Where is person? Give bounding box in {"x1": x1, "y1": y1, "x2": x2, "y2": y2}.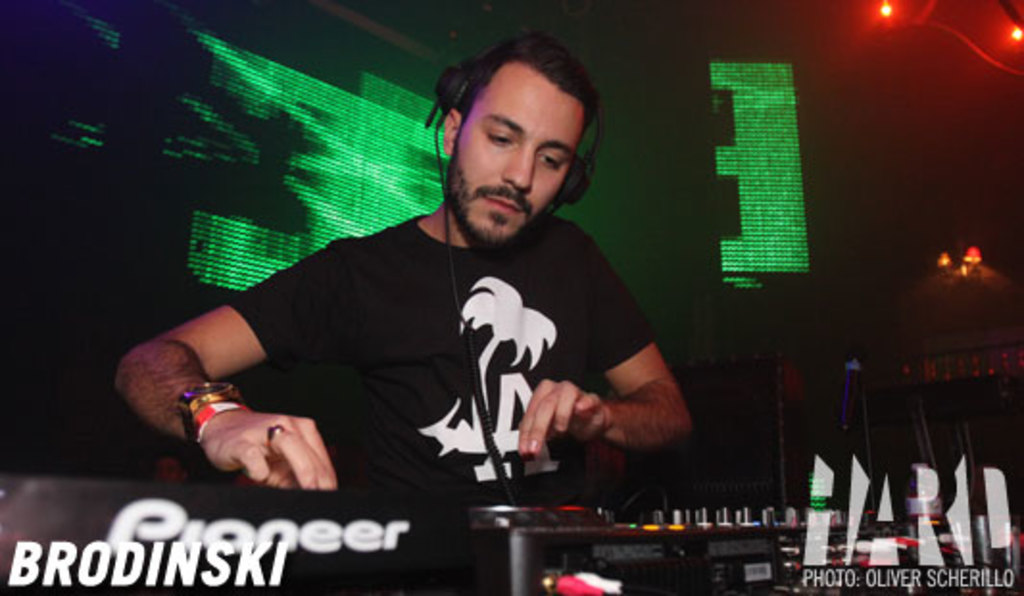
{"x1": 183, "y1": 62, "x2": 719, "y2": 531}.
